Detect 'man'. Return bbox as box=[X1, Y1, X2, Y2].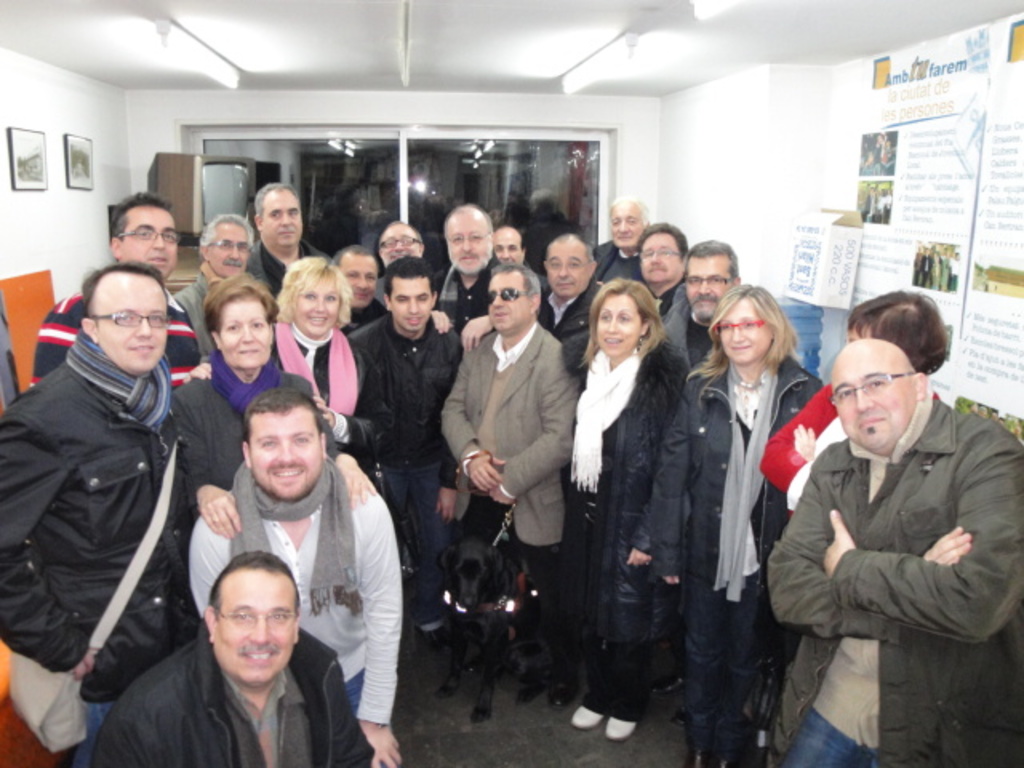
box=[171, 210, 277, 355].
